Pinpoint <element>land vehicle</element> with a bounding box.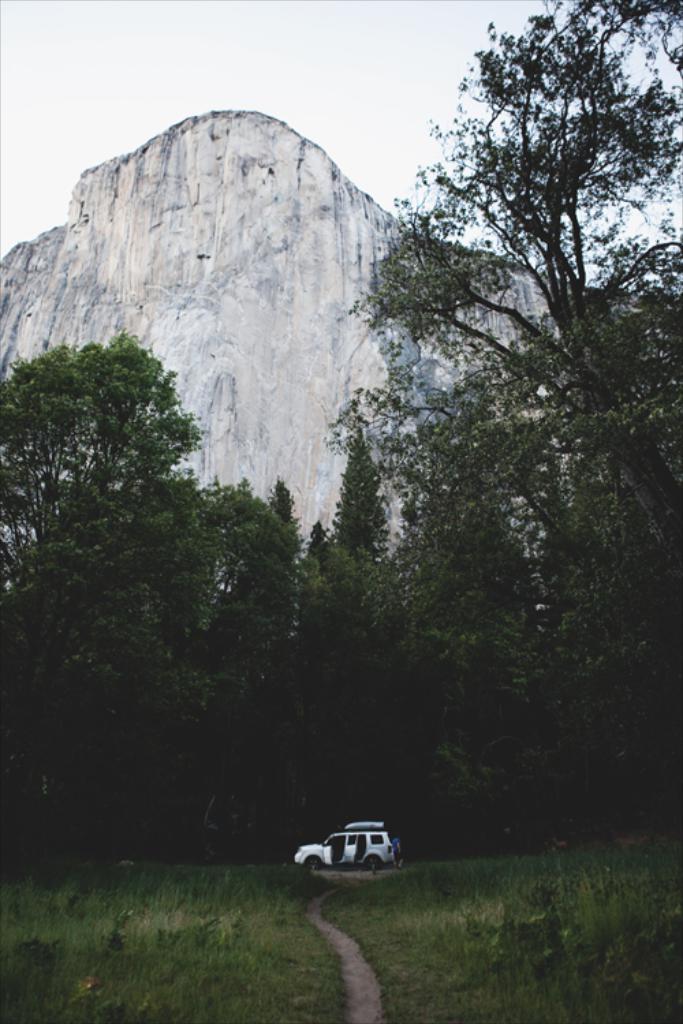
{"x1": 291, "y1": 821, "x2": 402, "y2": 882}.
